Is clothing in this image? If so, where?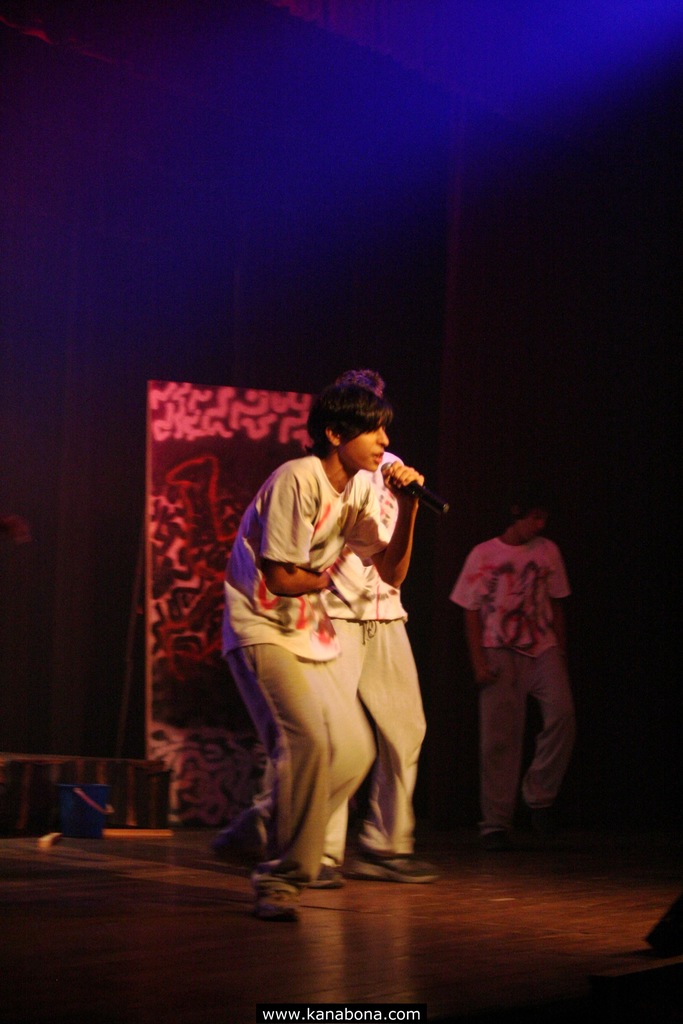
Yes, at bbox(220, 458, 384, 879).
